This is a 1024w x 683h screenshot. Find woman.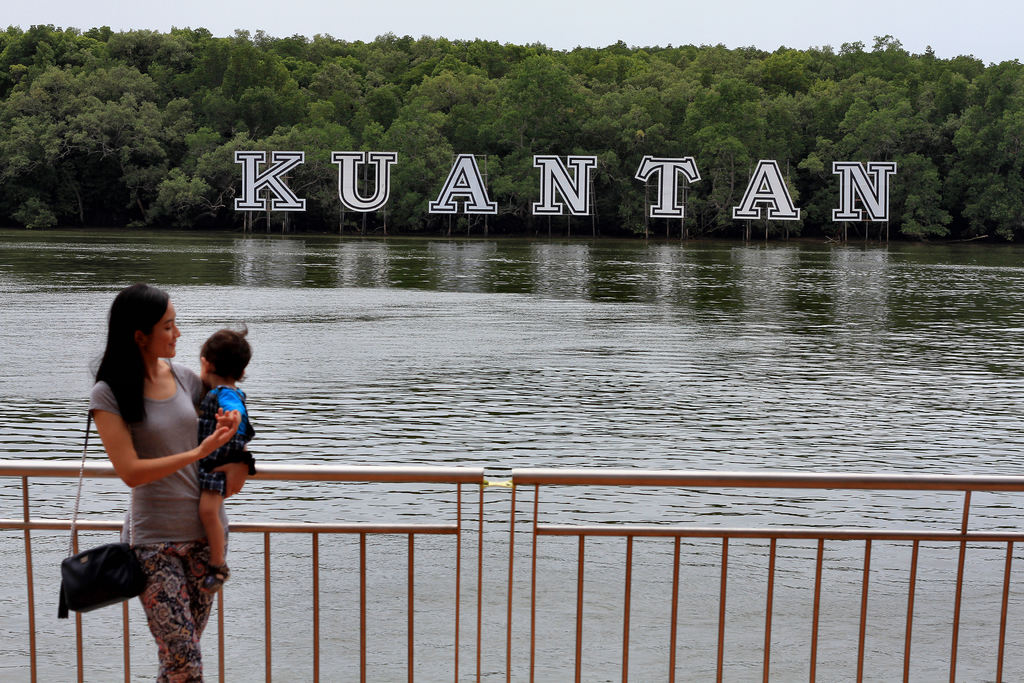
Bounding box: [x1=67, y1=297, x2=244, y2=673].
